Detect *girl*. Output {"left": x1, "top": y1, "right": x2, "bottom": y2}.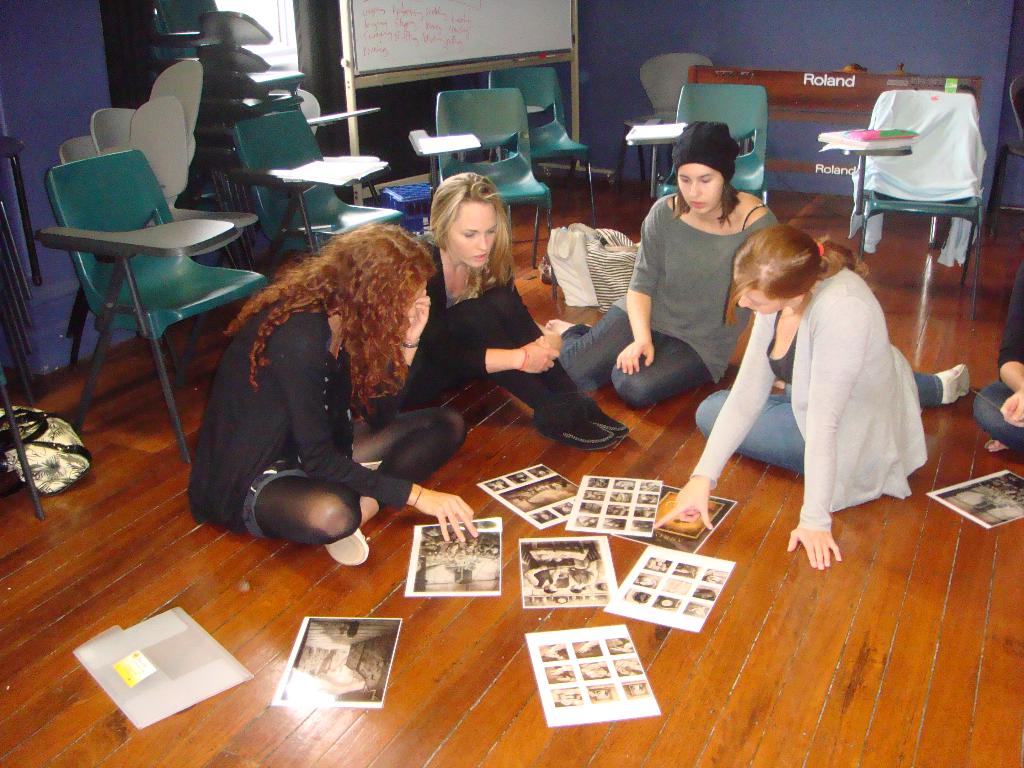
{"left": 404, "top": 163, "right": 626, "bottom": 450}.
